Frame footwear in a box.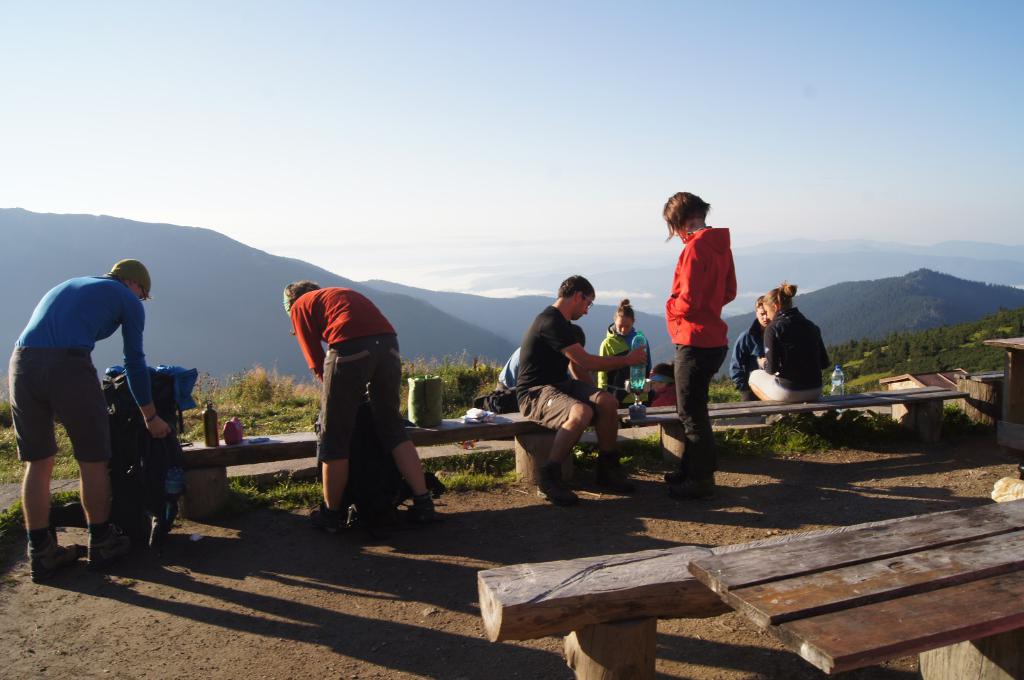
<region>305, 505, 351, 539</region>.
